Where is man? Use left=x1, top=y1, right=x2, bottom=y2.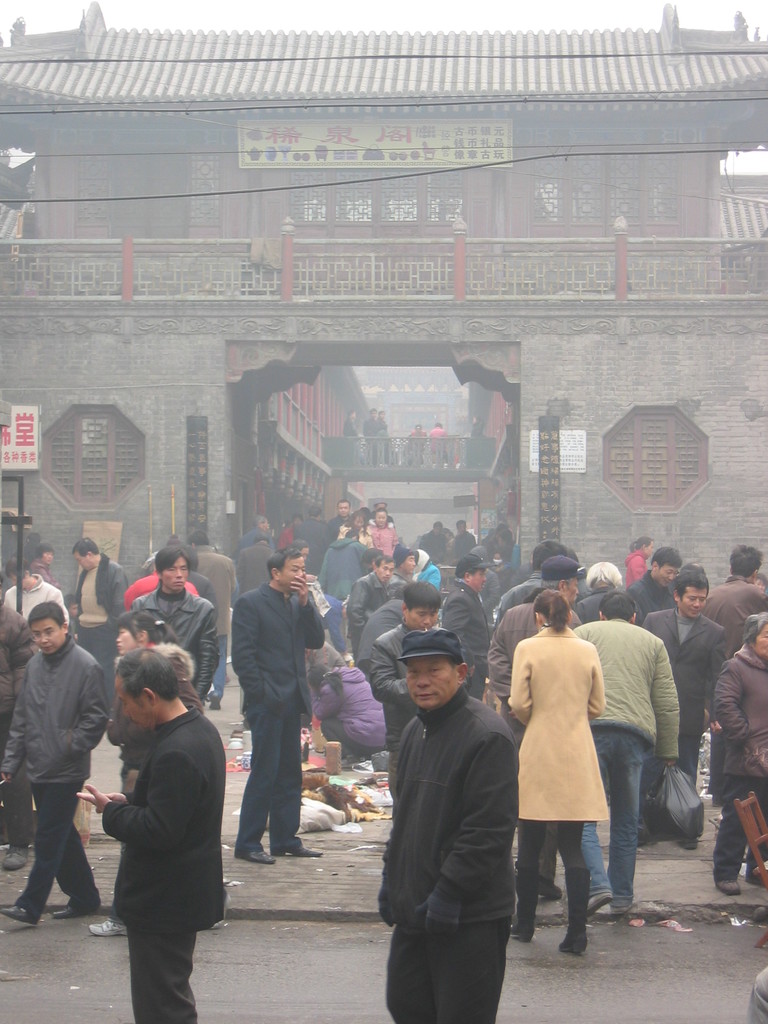
left=0, top=601, right=108, bottom=929.
